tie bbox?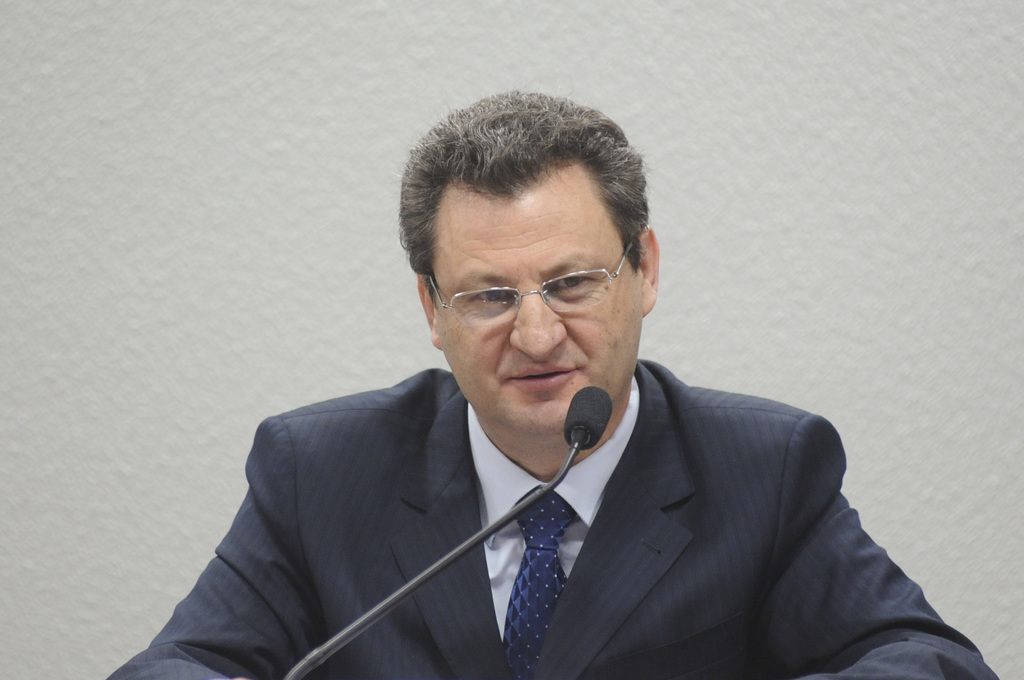
crop(504, 484, 573, 679)
